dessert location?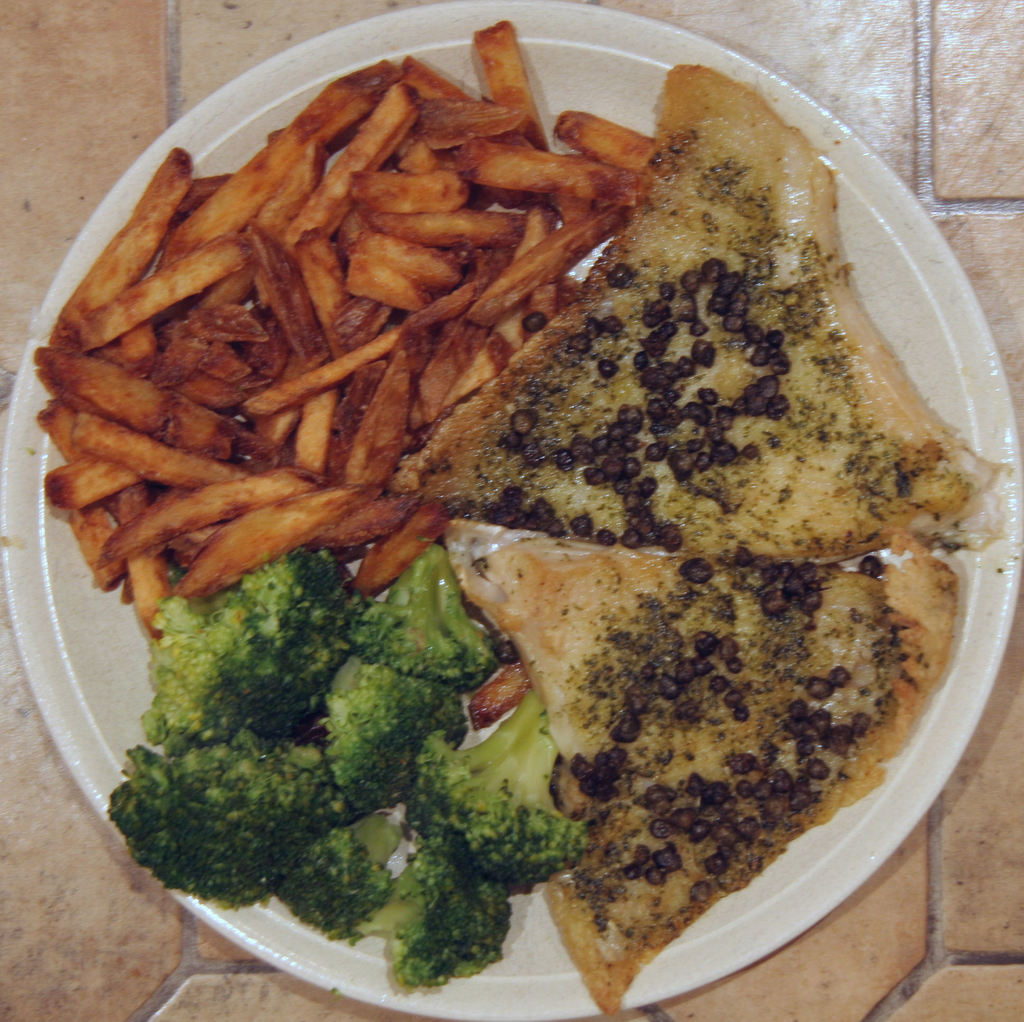
box=[355, 356, 407, 483]
